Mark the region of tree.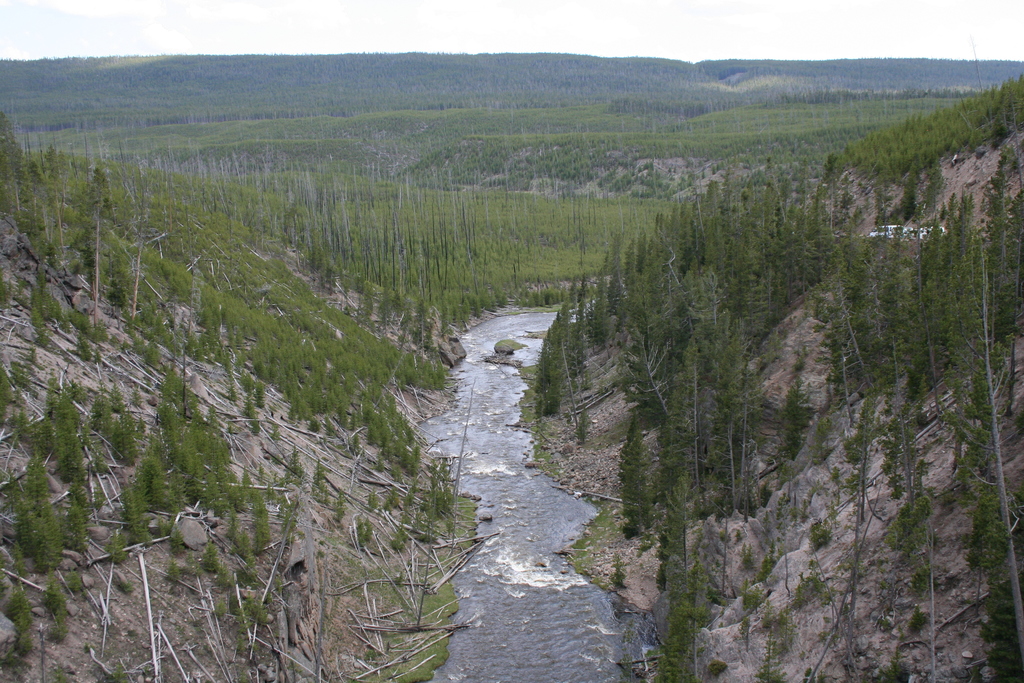
Region: (left=650, top=469, right=696, bottom=595).
